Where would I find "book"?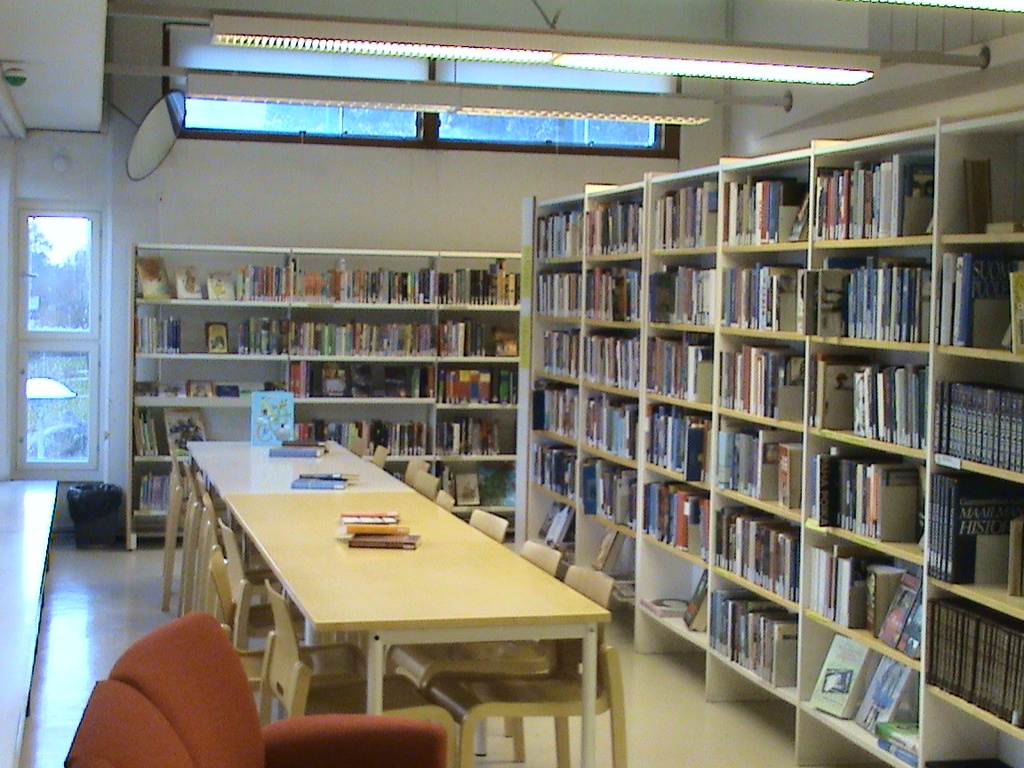
At l=292, t=471, r=359, b=480.
